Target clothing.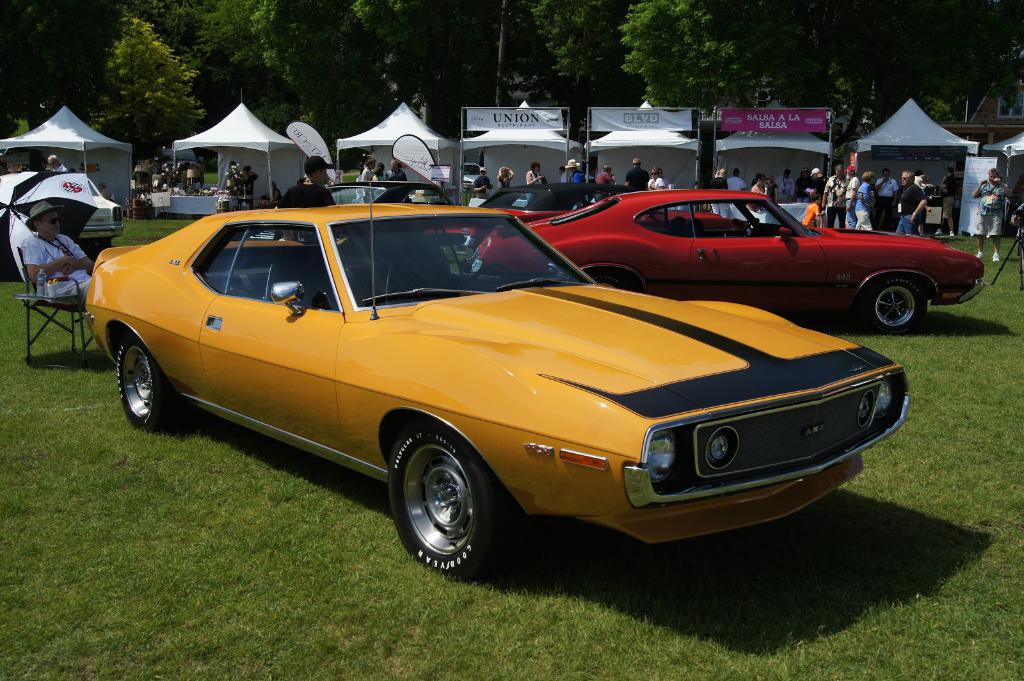
Target region: left=557, top=172, right=570, bottom=183.
